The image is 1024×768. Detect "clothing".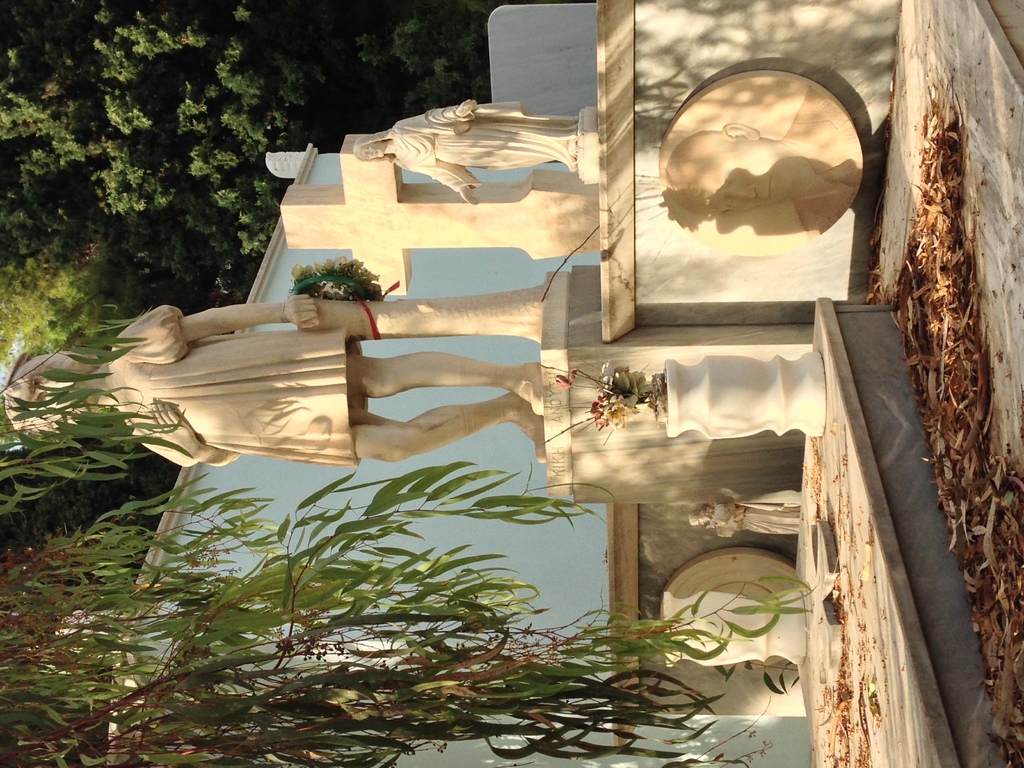
Detection: locate(351, 103, 579, 193).
